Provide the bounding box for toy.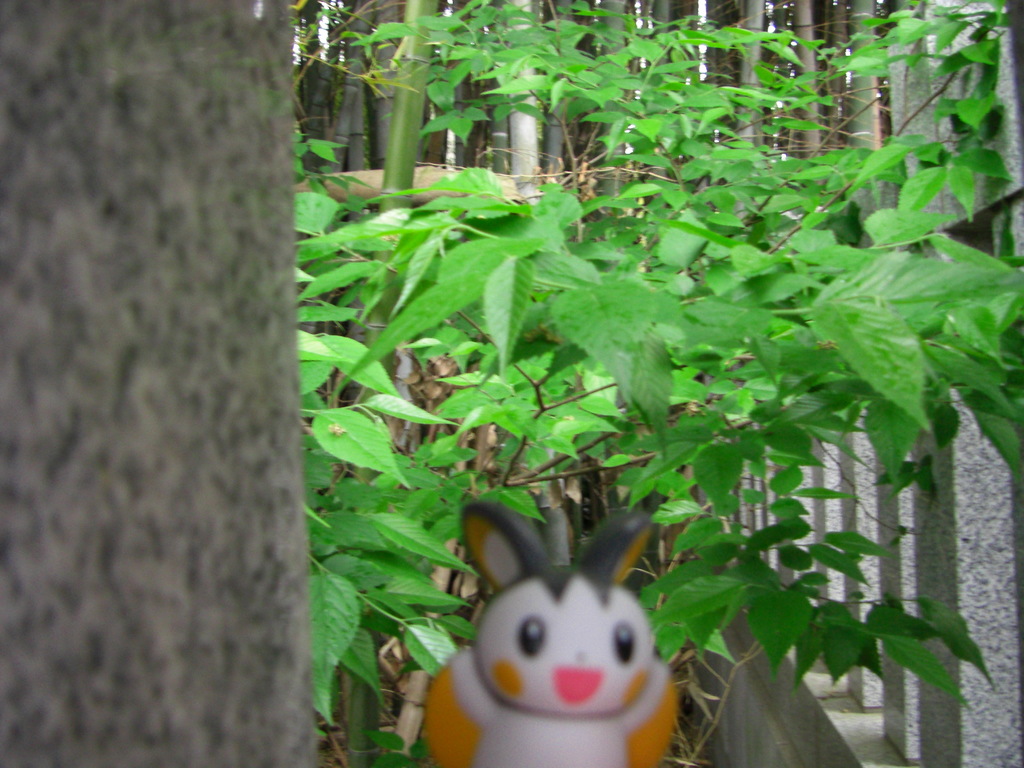
[x1=424, y1=501, x2=679, y2=767].
